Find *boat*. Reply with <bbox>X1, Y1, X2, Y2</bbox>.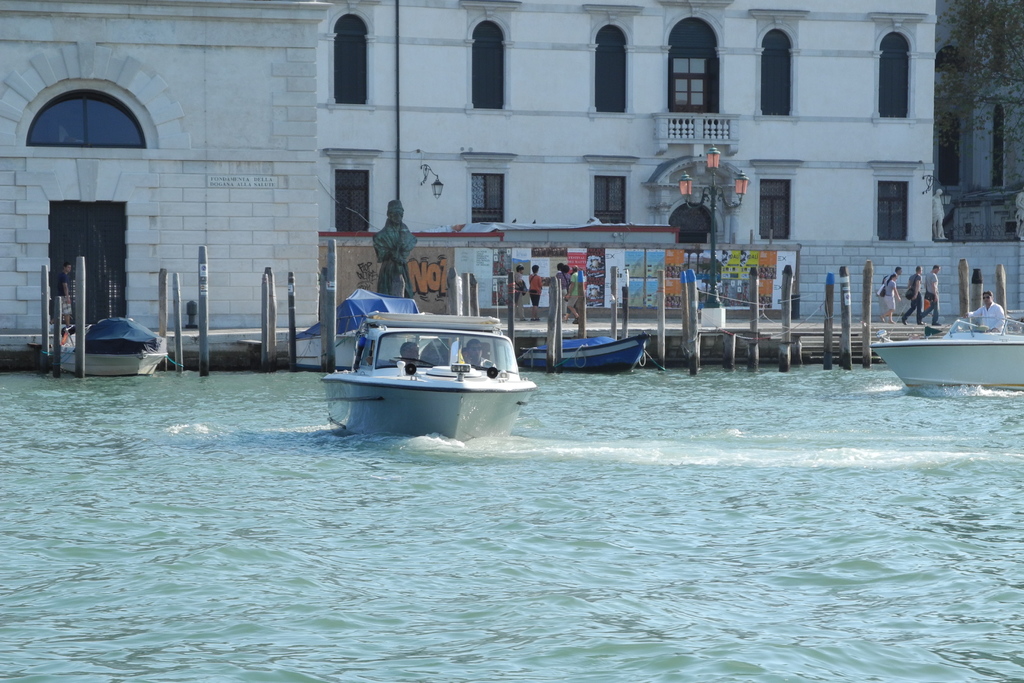
<bbox>269, 289, 427, 378</bbox>.
